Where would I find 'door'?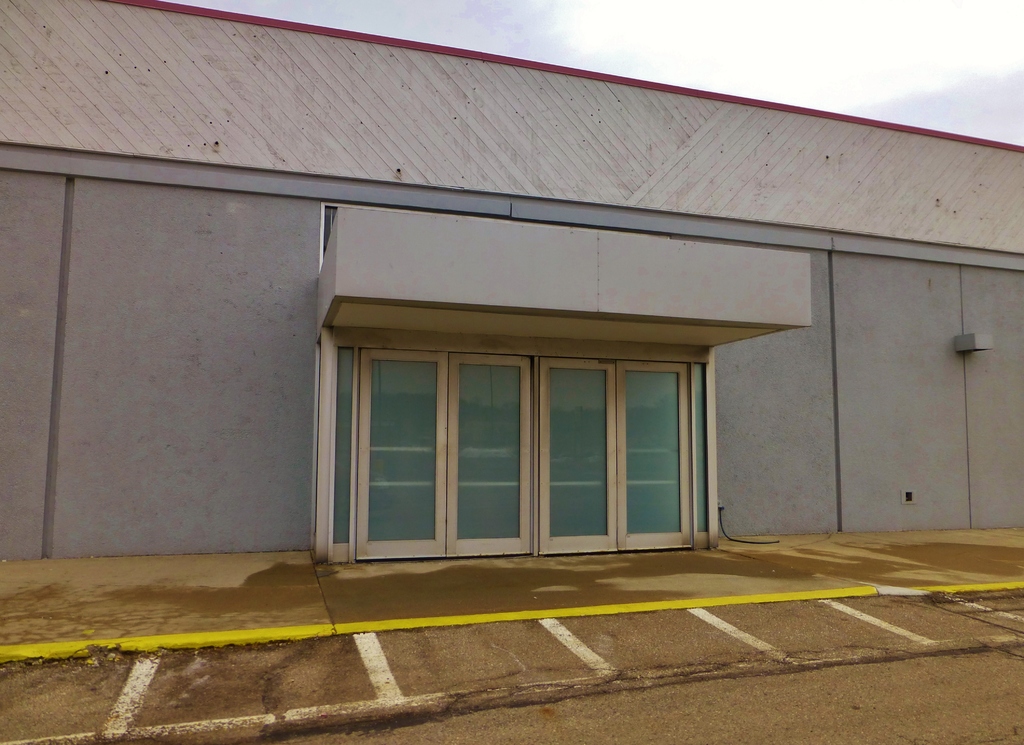
At 357, 352, 447, 561.
